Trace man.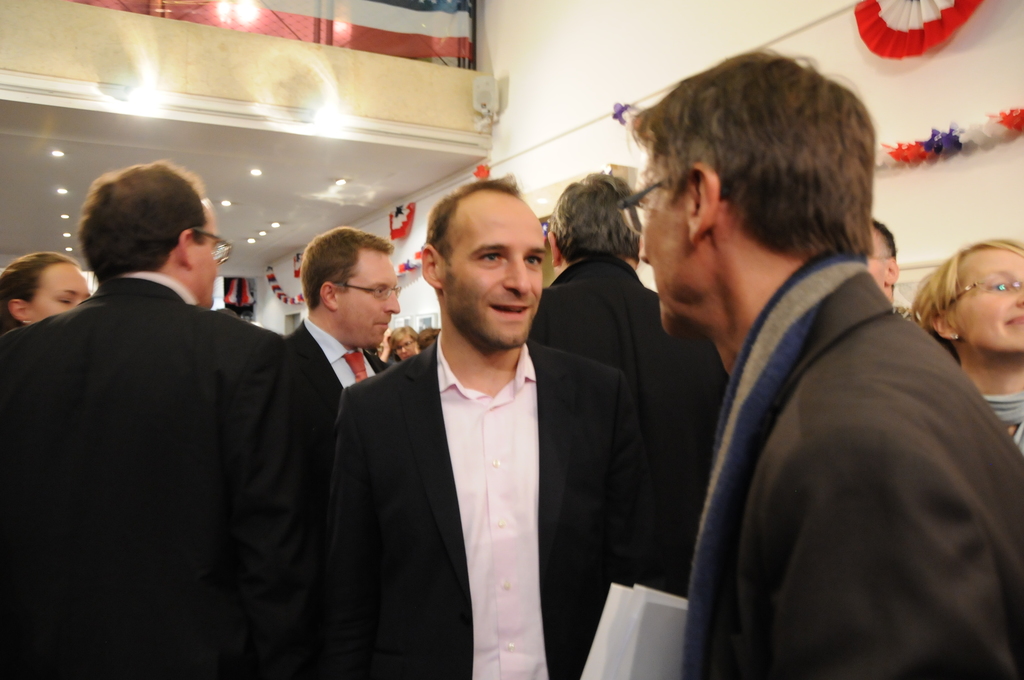
Traced to left=528, top=171, right=730, bottom=590.
